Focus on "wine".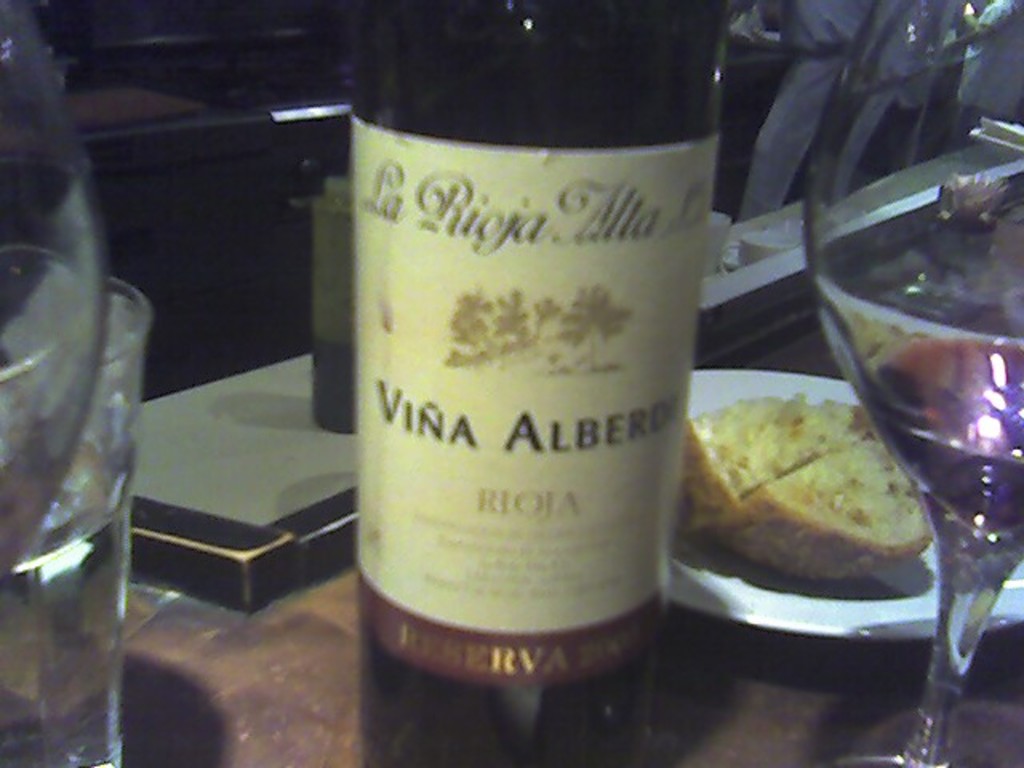
Focused at <bbox>325, 0, 718, 731</bbox>.
